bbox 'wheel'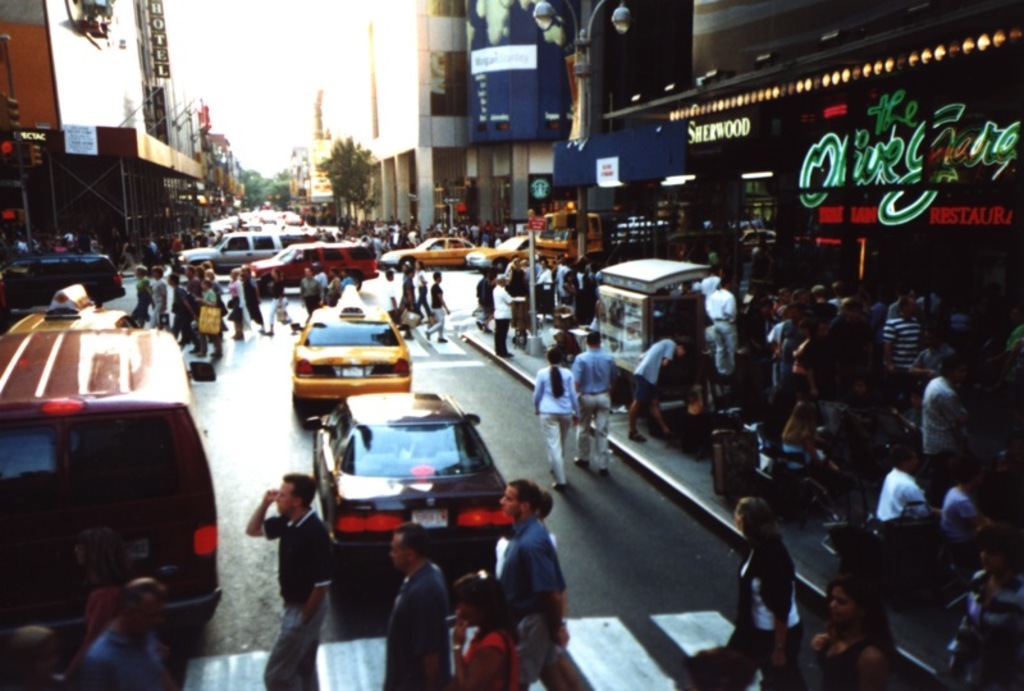
401 256 413 271
